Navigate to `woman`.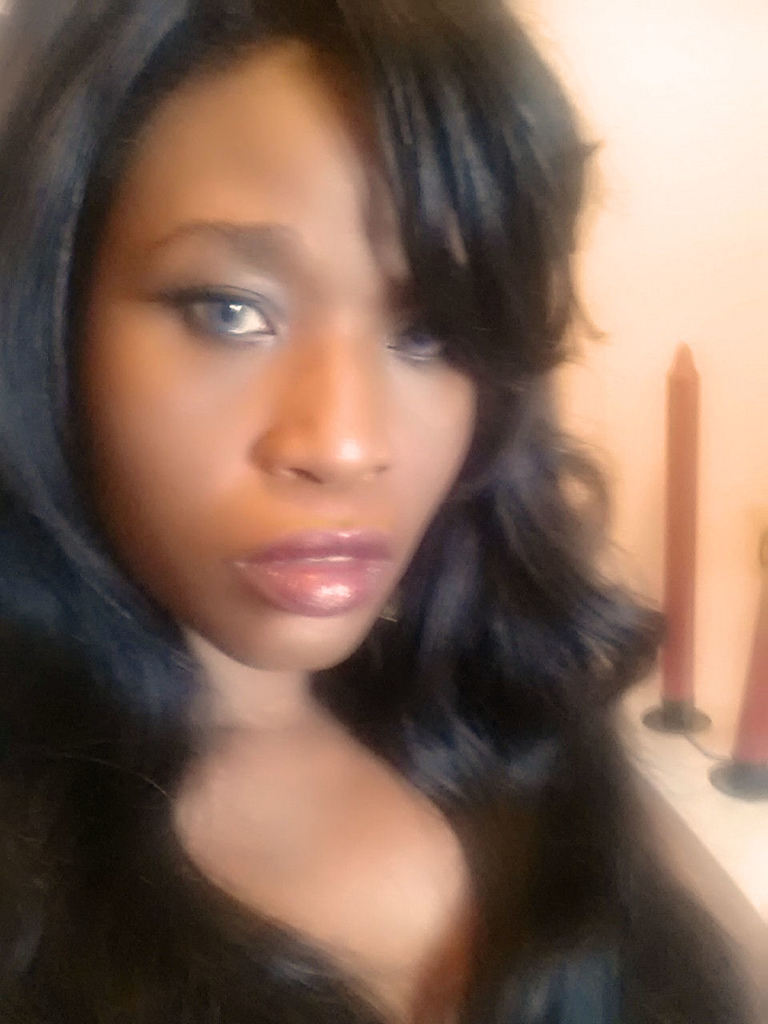
Navigation target: {"x1": 0, "y1": 0, "x2": 724, "y2": 1009}.
